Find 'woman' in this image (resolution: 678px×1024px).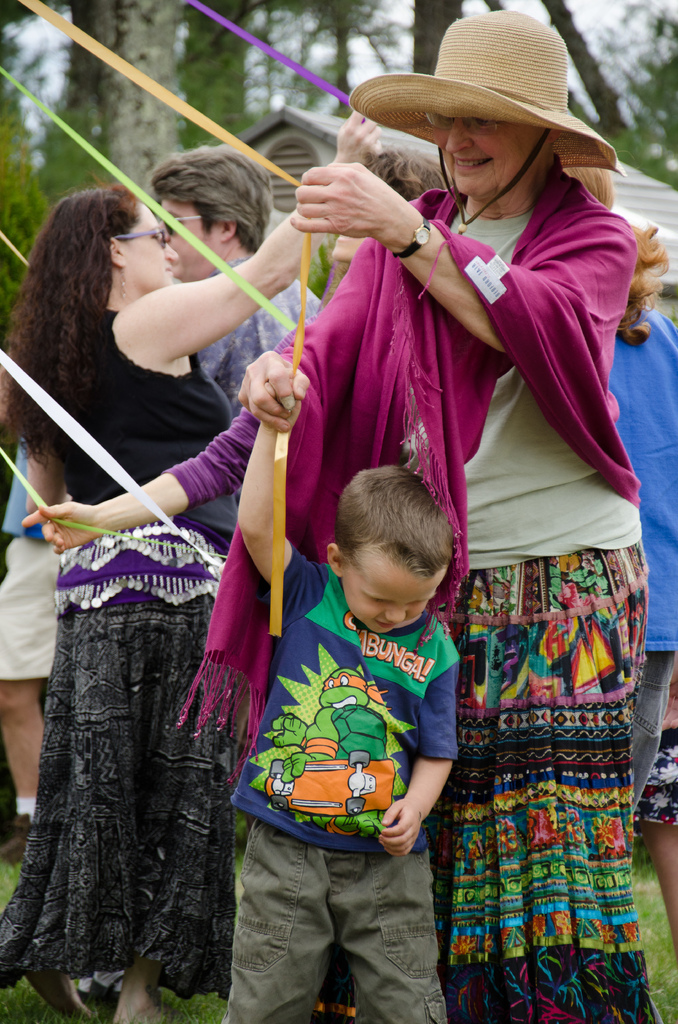
x1=606, y1=214, x2=677, y2=809.
